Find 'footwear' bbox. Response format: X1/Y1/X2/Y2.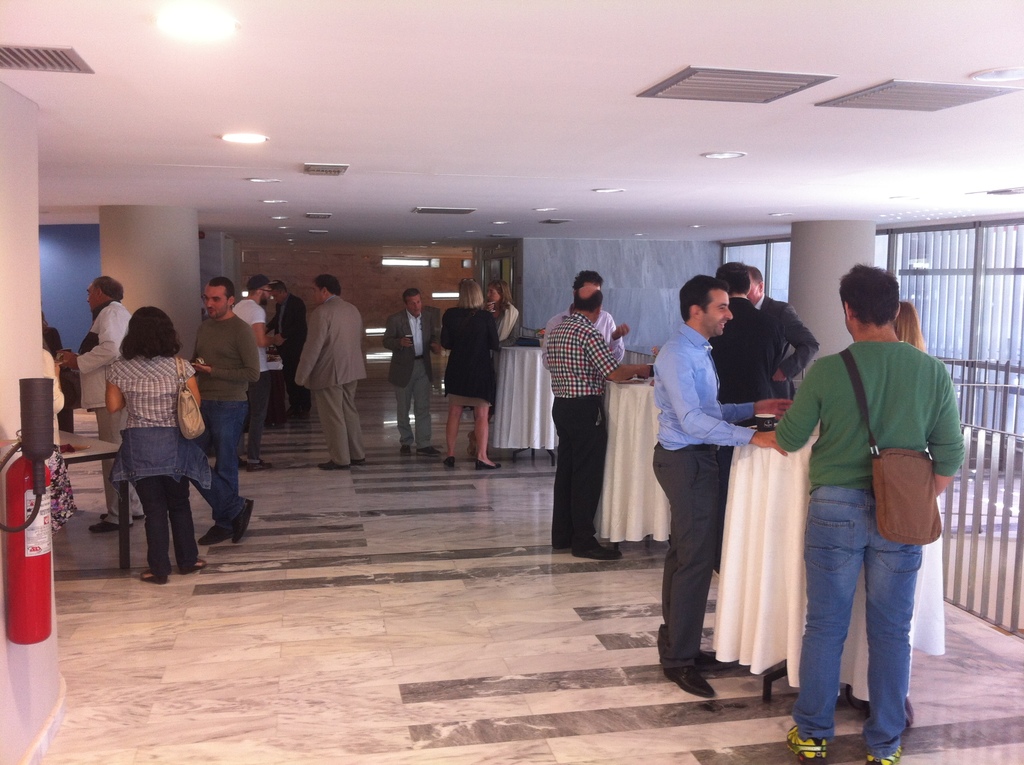
442/459/456/469.
